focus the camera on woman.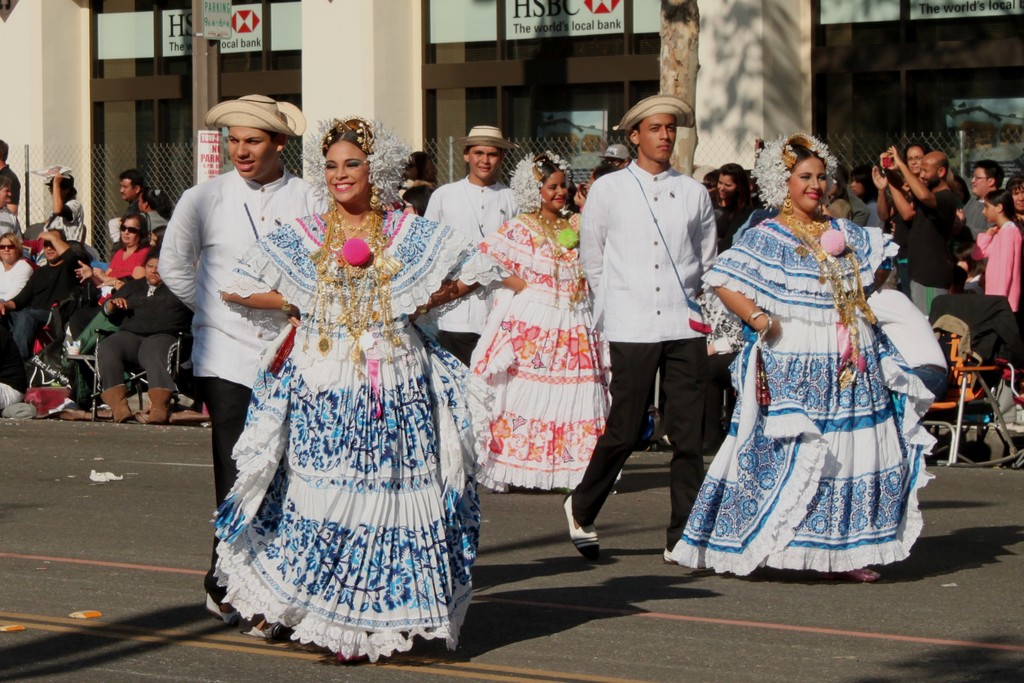
Focus region: [x1=419, y1=144, x2=616, y2=488].
